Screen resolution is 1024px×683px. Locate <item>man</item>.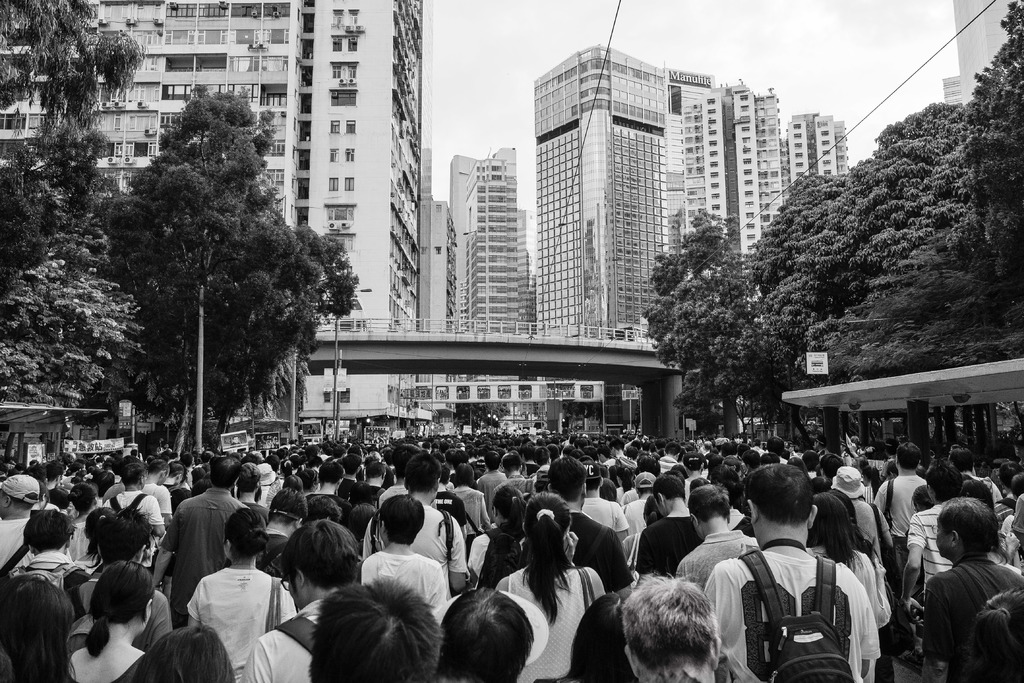
box(0, 474, 72, 575).
